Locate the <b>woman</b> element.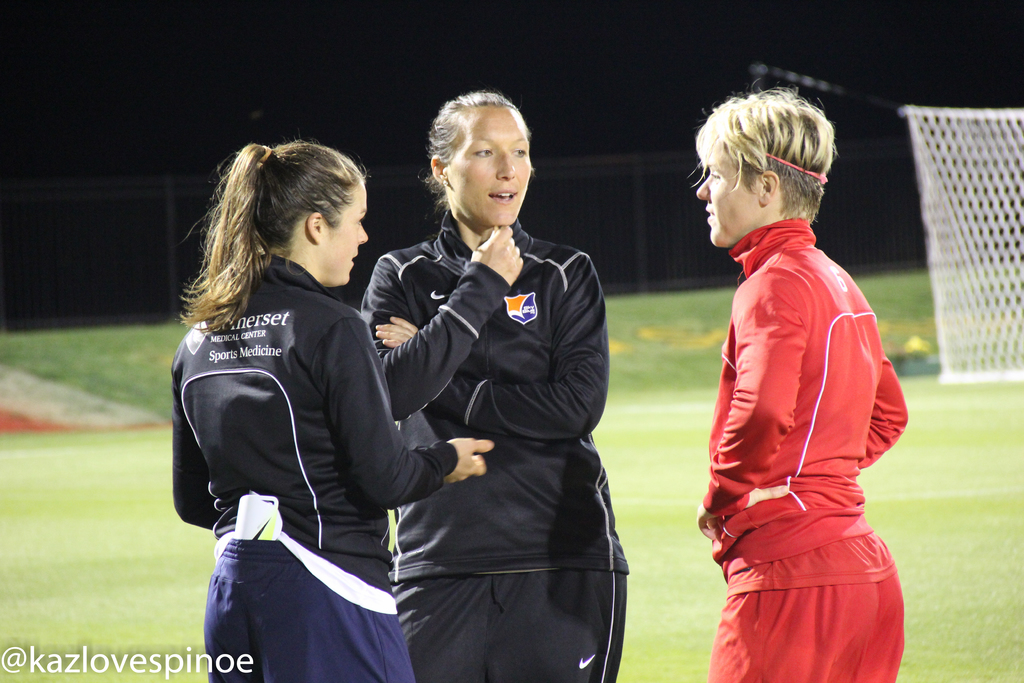
Element bbox: 356:90:632:682.
